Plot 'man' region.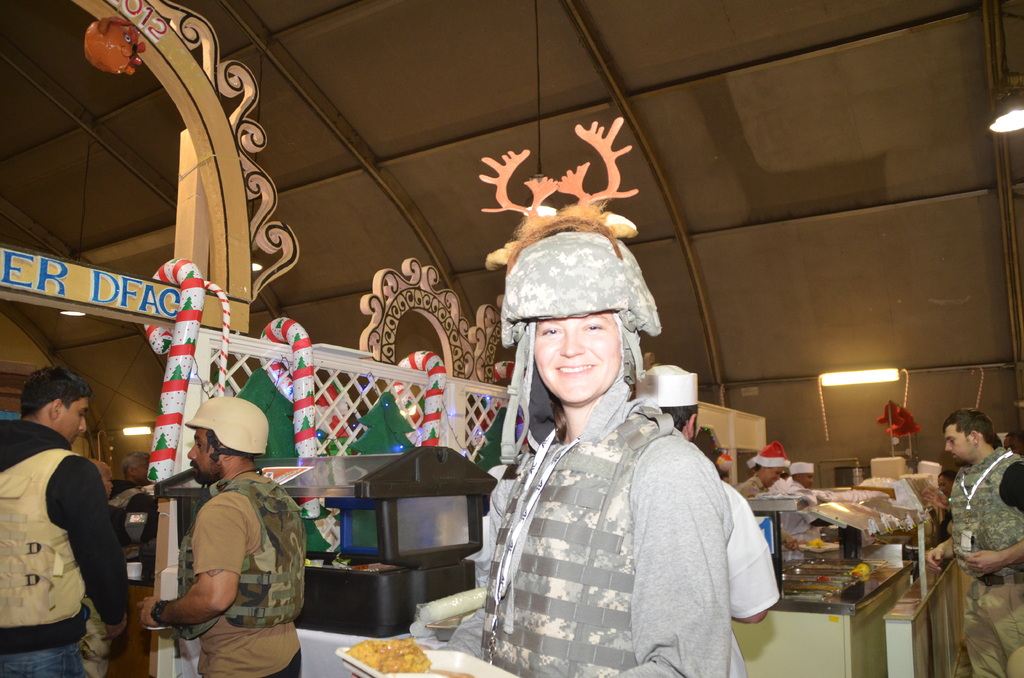
Plotted at pyautogui.locateOnScreen(729, 444, 791, 495).
